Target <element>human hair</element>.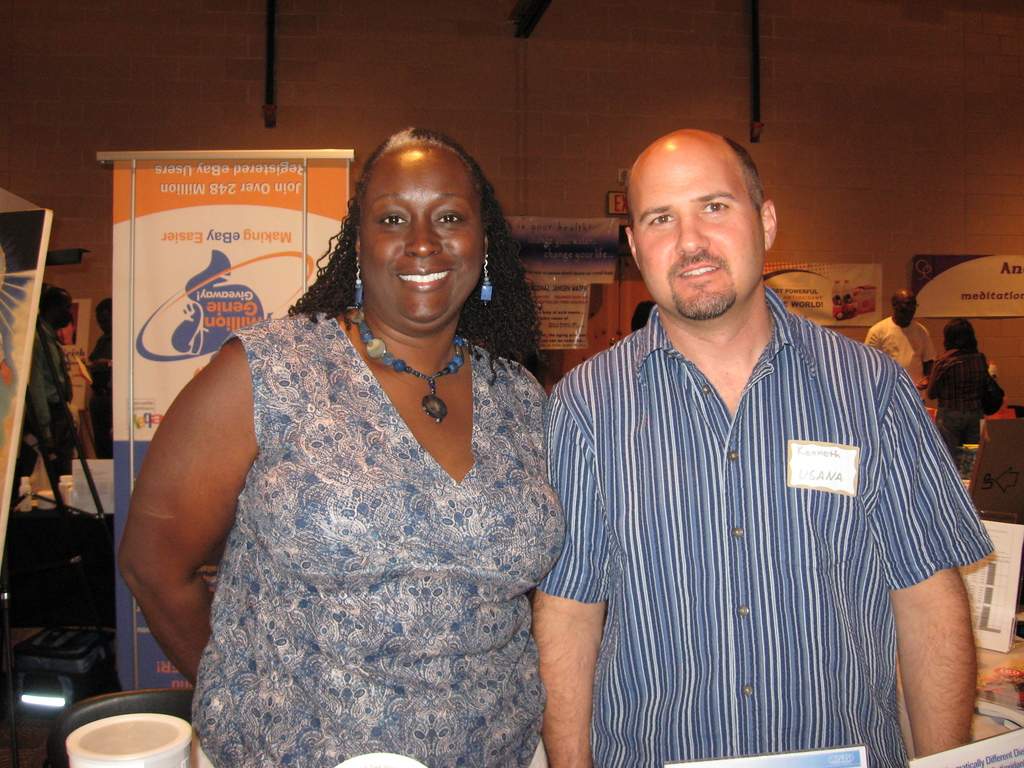
Target region: rect(44, 282, 58, 306).
